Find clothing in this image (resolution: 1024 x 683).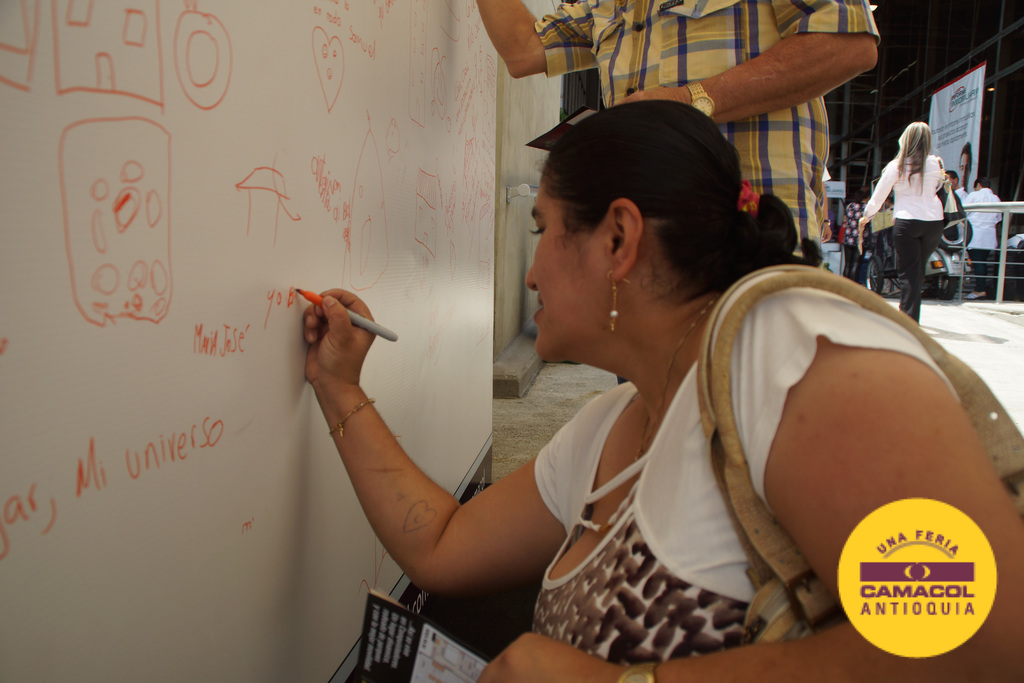
<region>956, 186, 1005, 292</region>.
